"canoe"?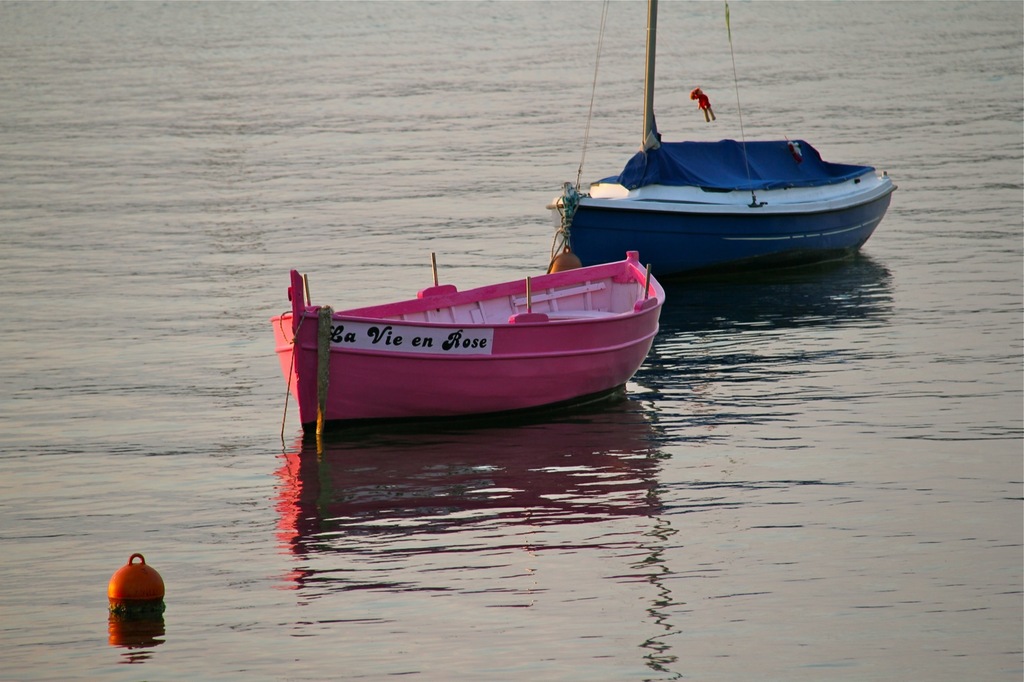
<bbox>545, 180, 896, 294</bbox>
